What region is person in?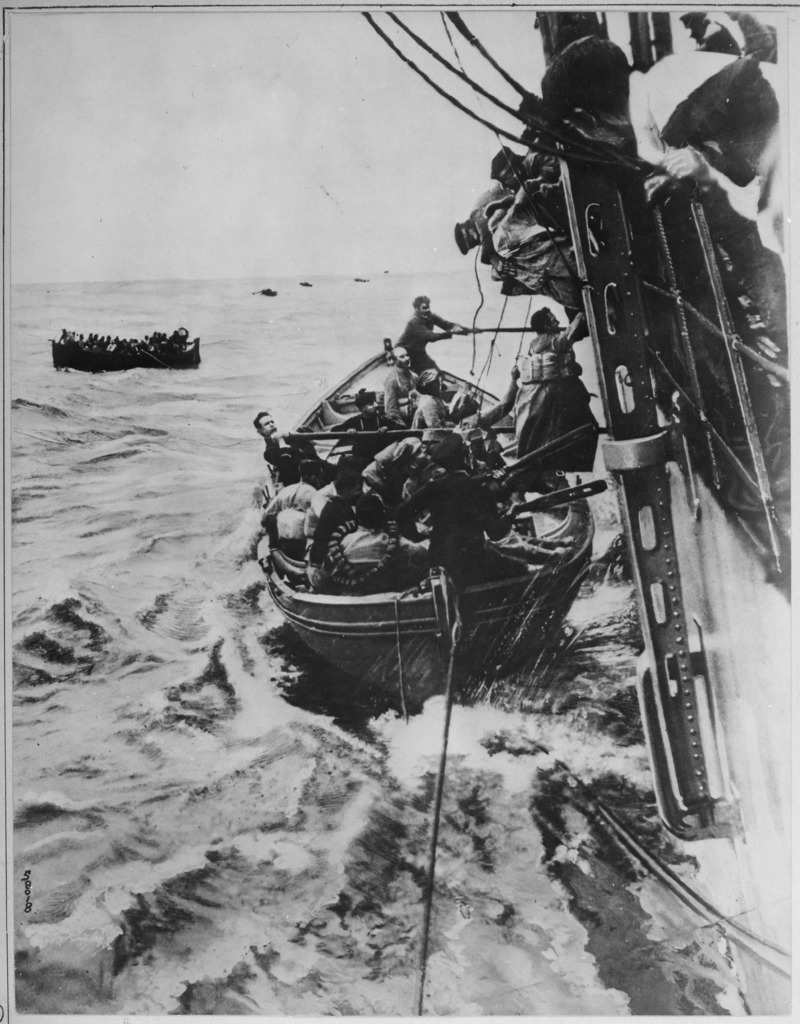
left=513, top=300, right=604, bottom=481.
